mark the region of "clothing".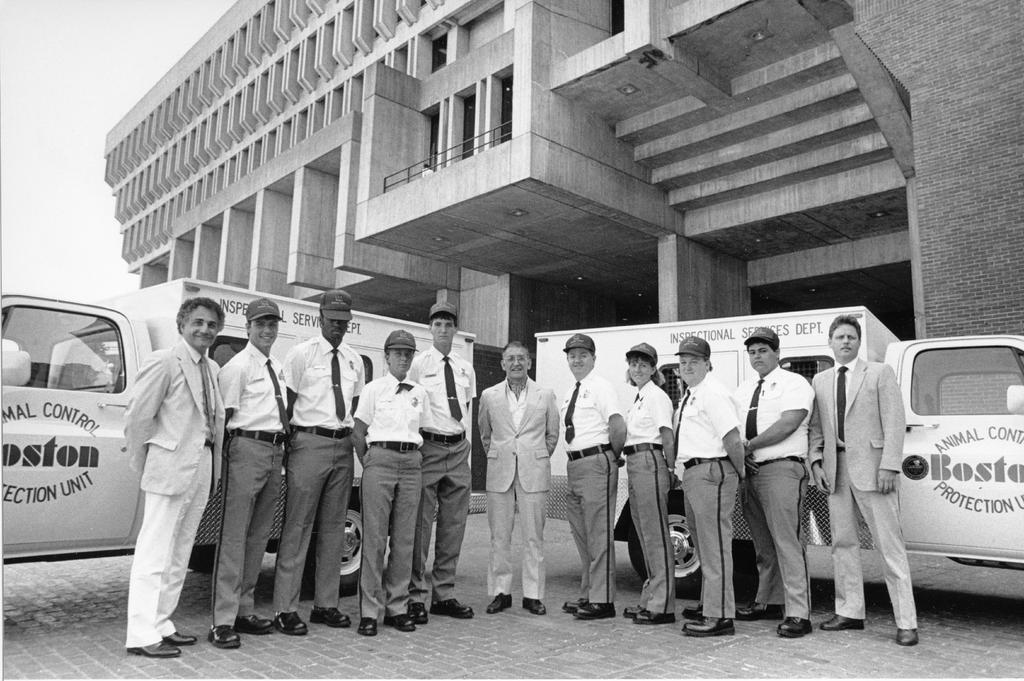
Region: (x1=284, y1=333, x2=368, y2=607).
